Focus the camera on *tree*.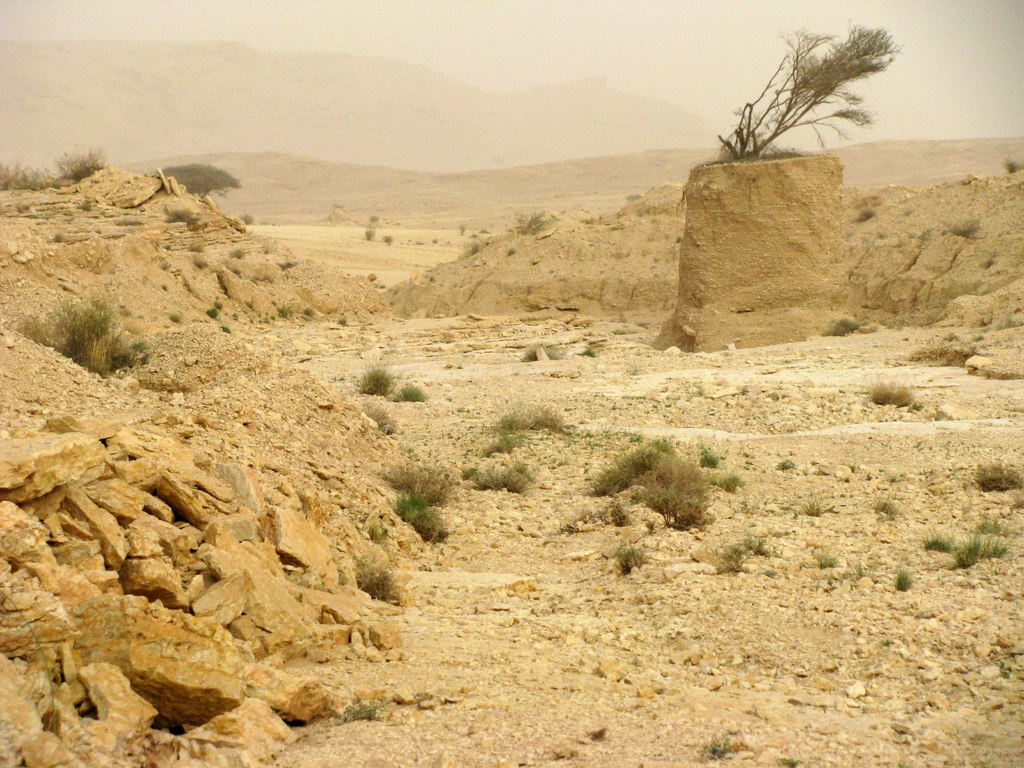
Focus region: rect(715, 17, 904, 164).
